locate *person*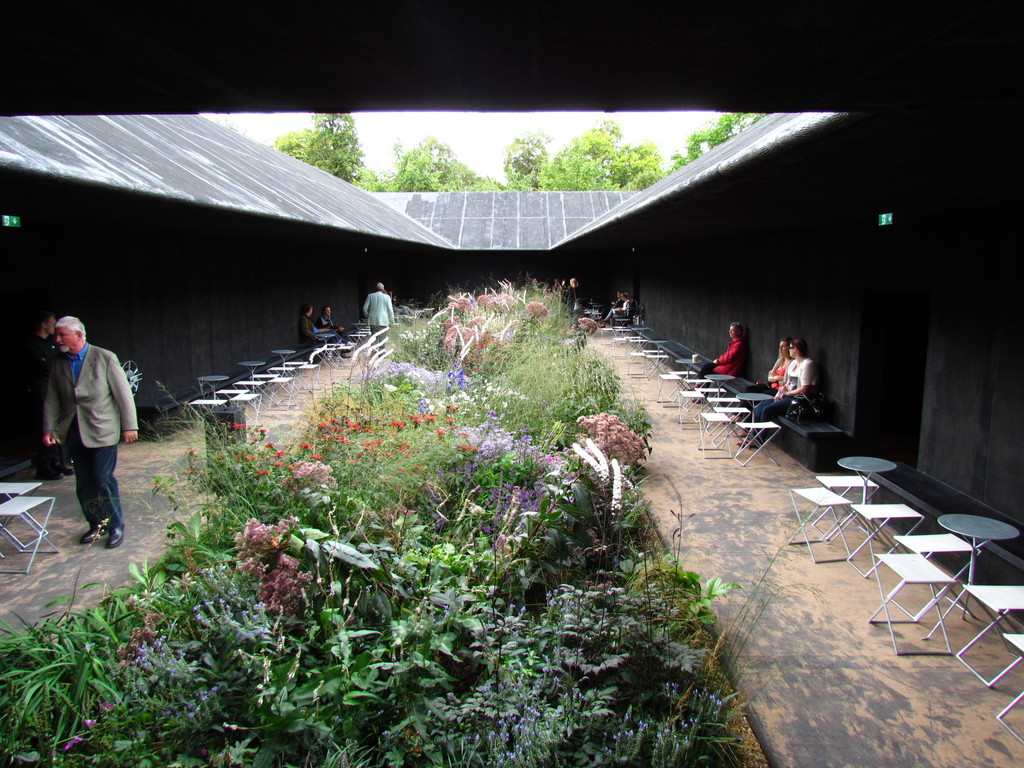
select_region(320, 304, 342, 344)
